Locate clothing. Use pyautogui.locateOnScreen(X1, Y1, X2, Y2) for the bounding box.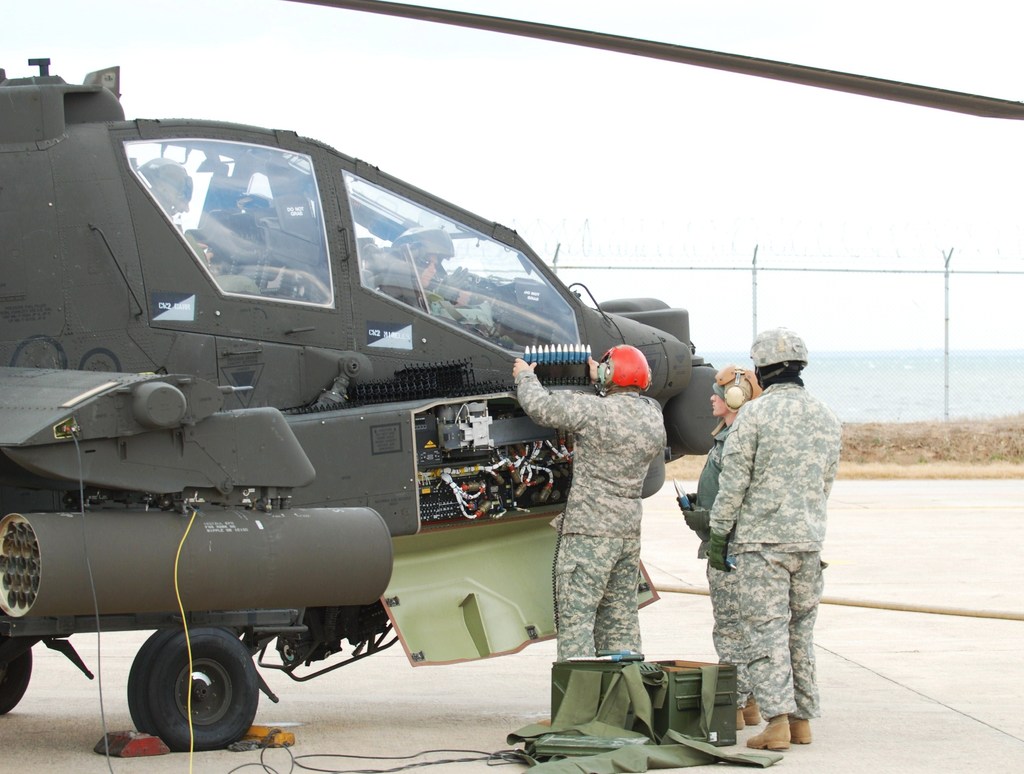
pyautogui.locateOnScreen(492, 363, 672, 656).
